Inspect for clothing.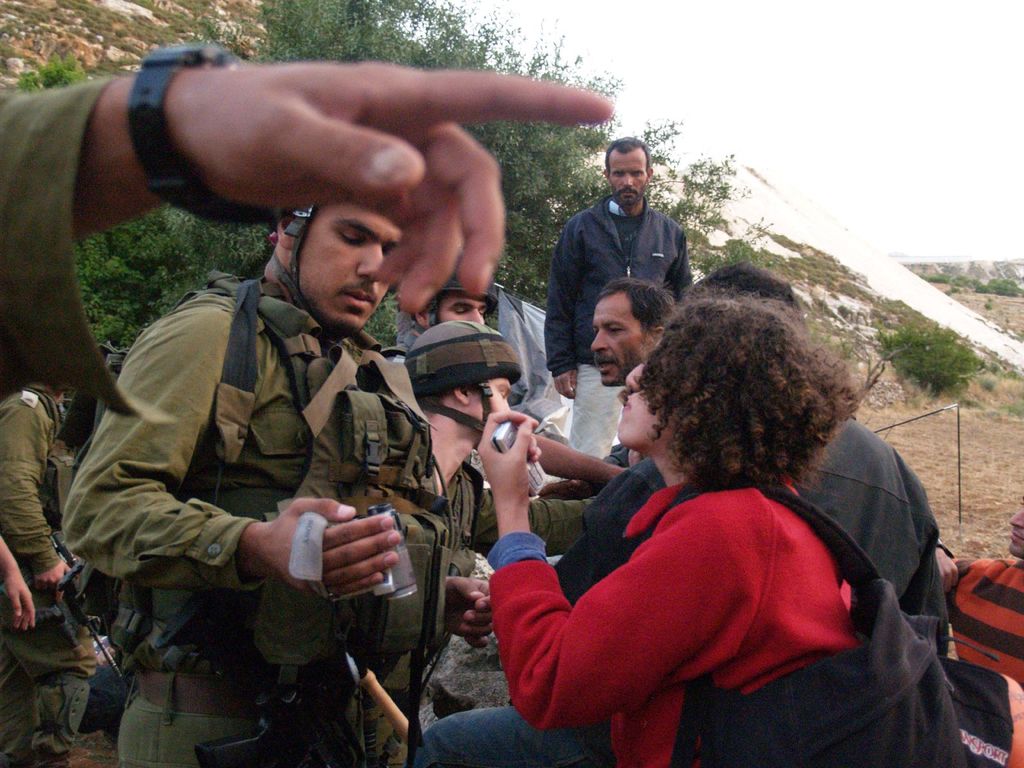
Inspection: bbox=(940, 550, 1021, 695).
